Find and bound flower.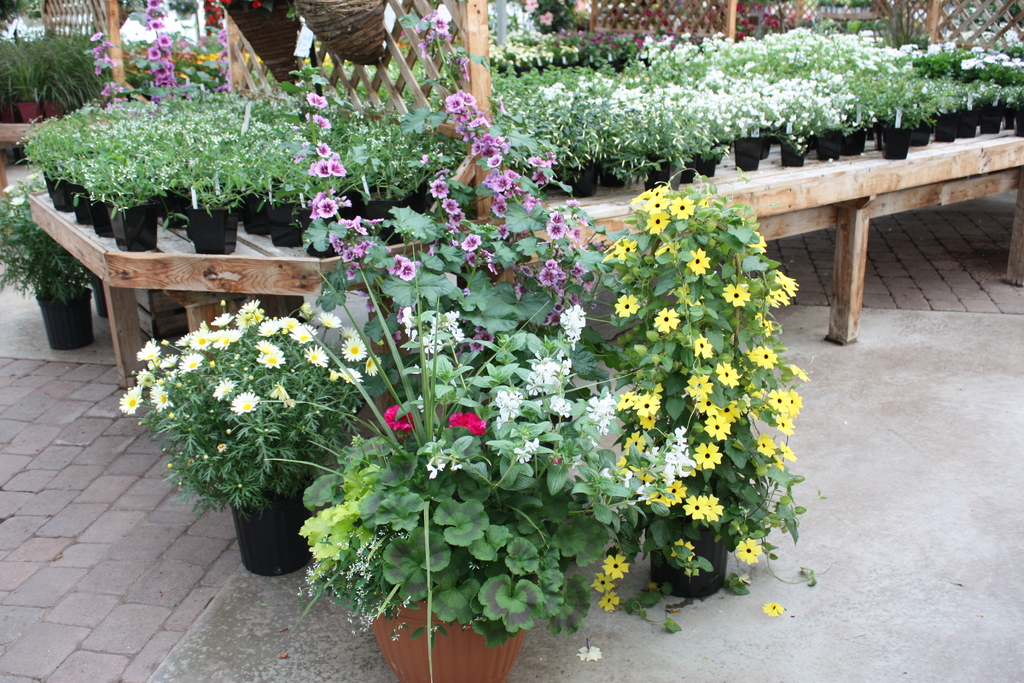
Bound: crop(652, 185, 669, 201).
